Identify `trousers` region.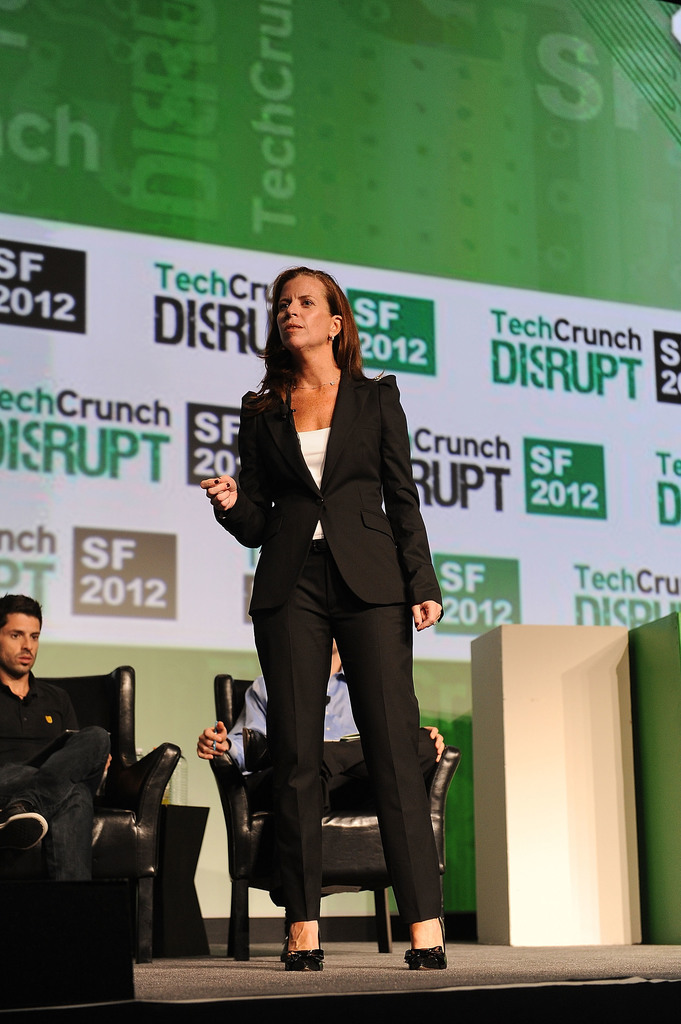
Region: BBox(234, 541, 425, 936).
